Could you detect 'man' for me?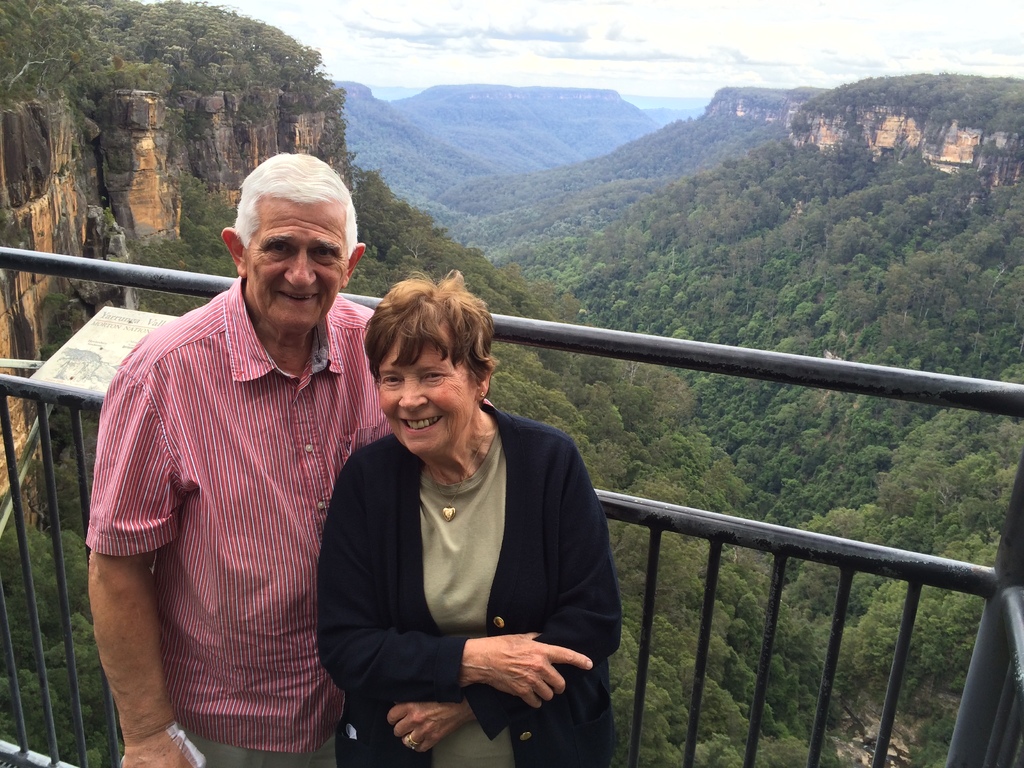
Detection result: 89, 143, 401, 766.
